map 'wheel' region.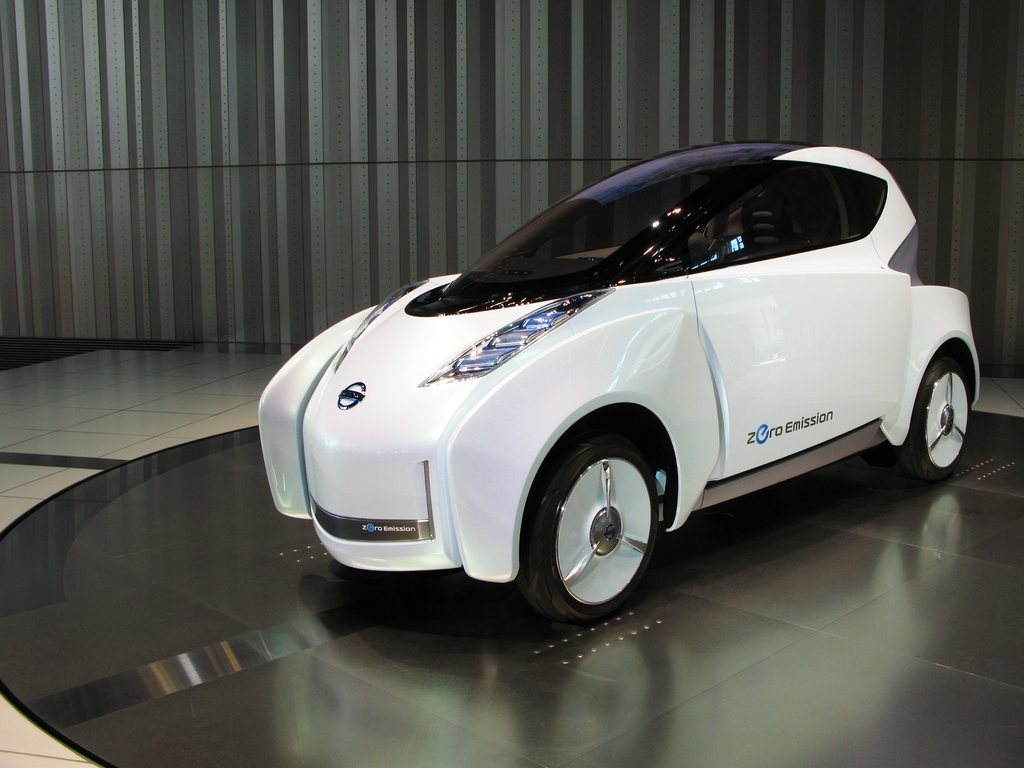
Mapped to bbox=[525, 436, 659, 623].
